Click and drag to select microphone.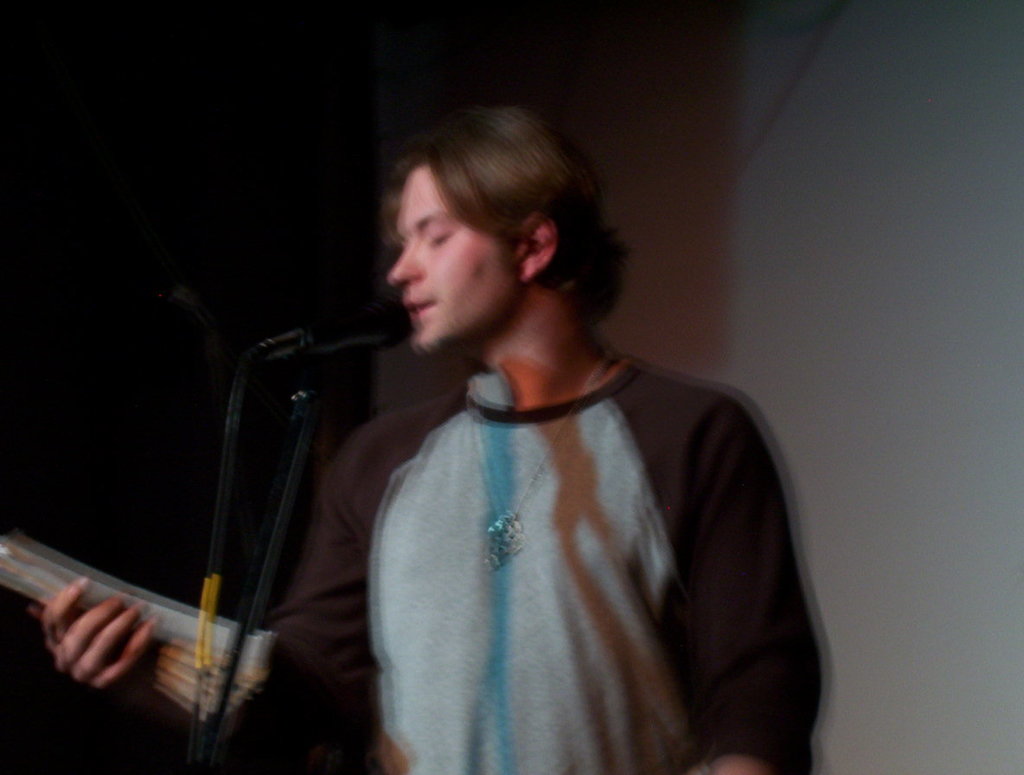
Selection: {"left": 300, "top": 285, "right": 408, "bottom": 349}.
